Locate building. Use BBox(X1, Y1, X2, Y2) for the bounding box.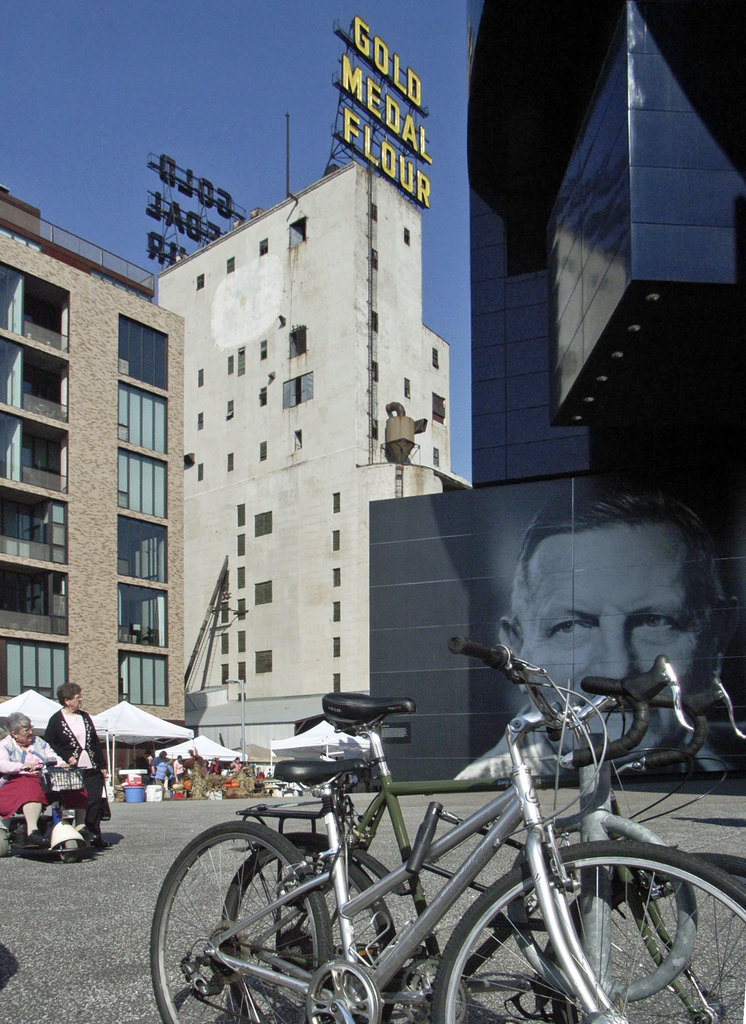
BBox(372, 1, 745, 796).
